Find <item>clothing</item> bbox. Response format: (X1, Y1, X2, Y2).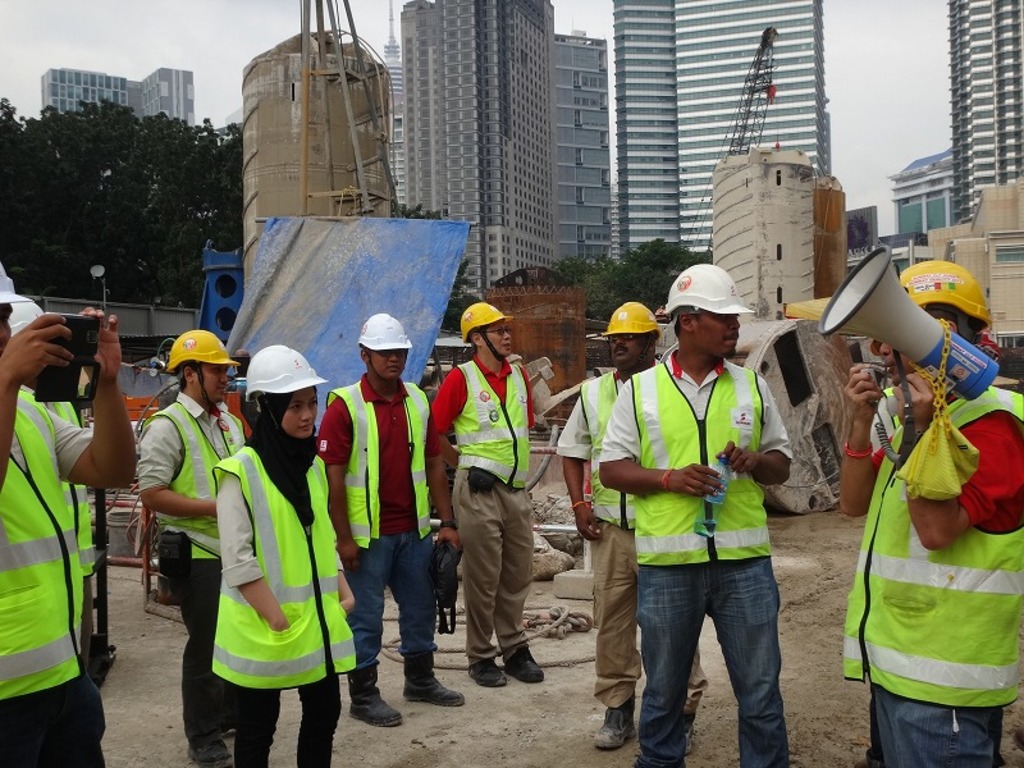
(589, 344, 797, 767).
